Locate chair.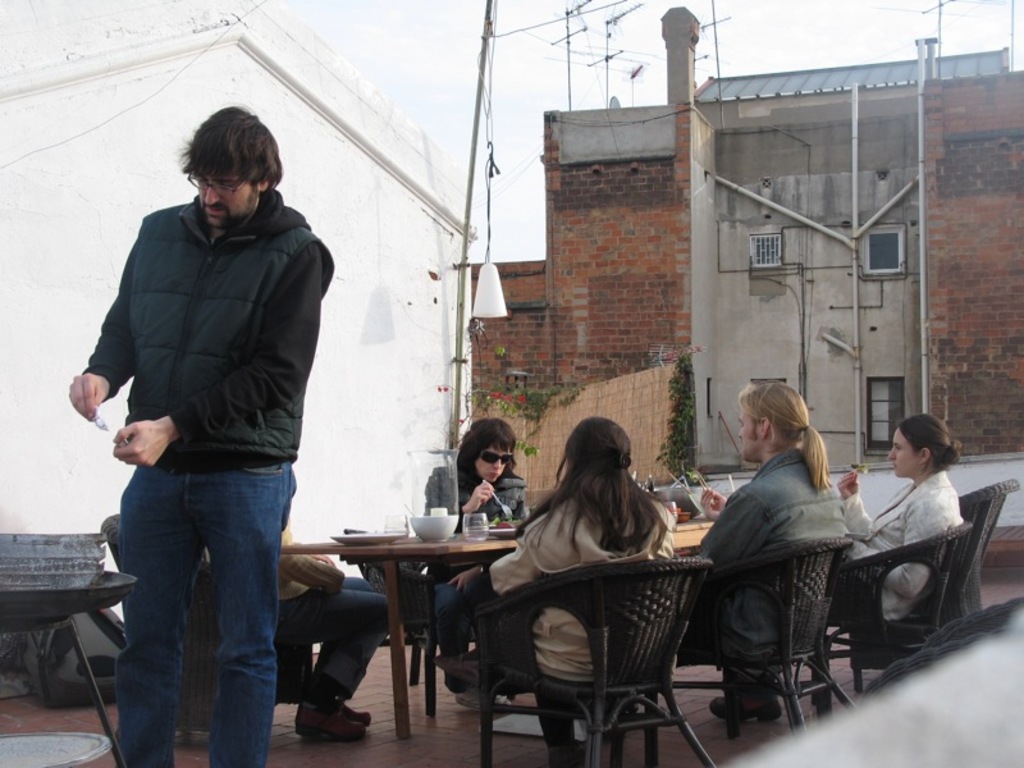
Bounding box: {"x1": 344, "y1": 529, "x2": 466, "y2": 719}.
